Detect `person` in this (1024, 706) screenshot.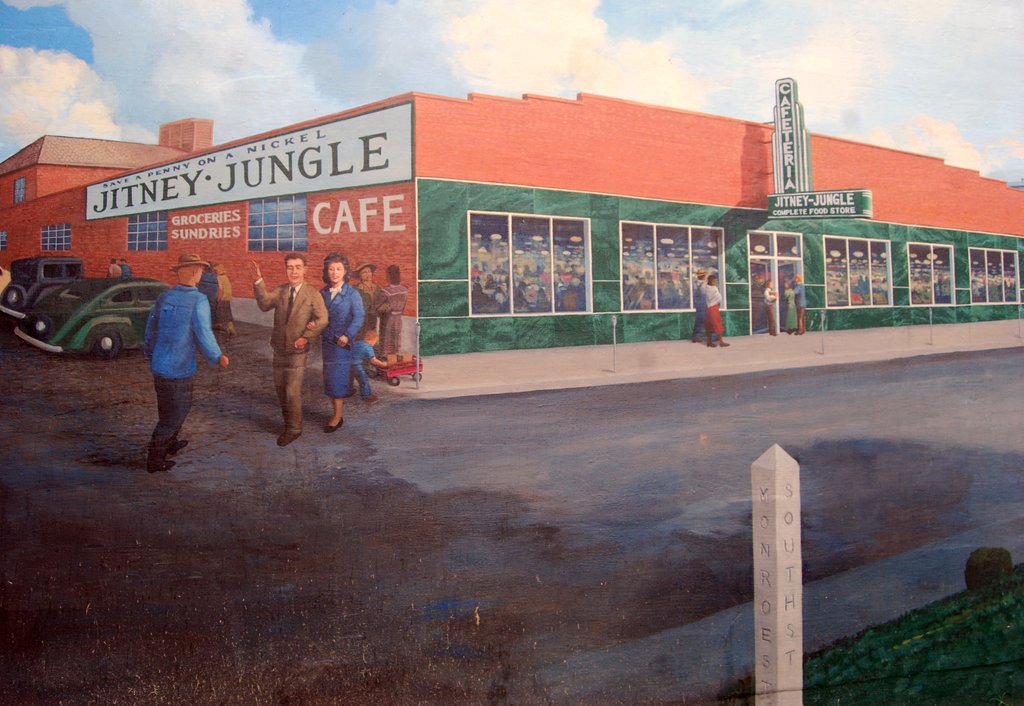
Detection: [764, 278, 780, 337].
